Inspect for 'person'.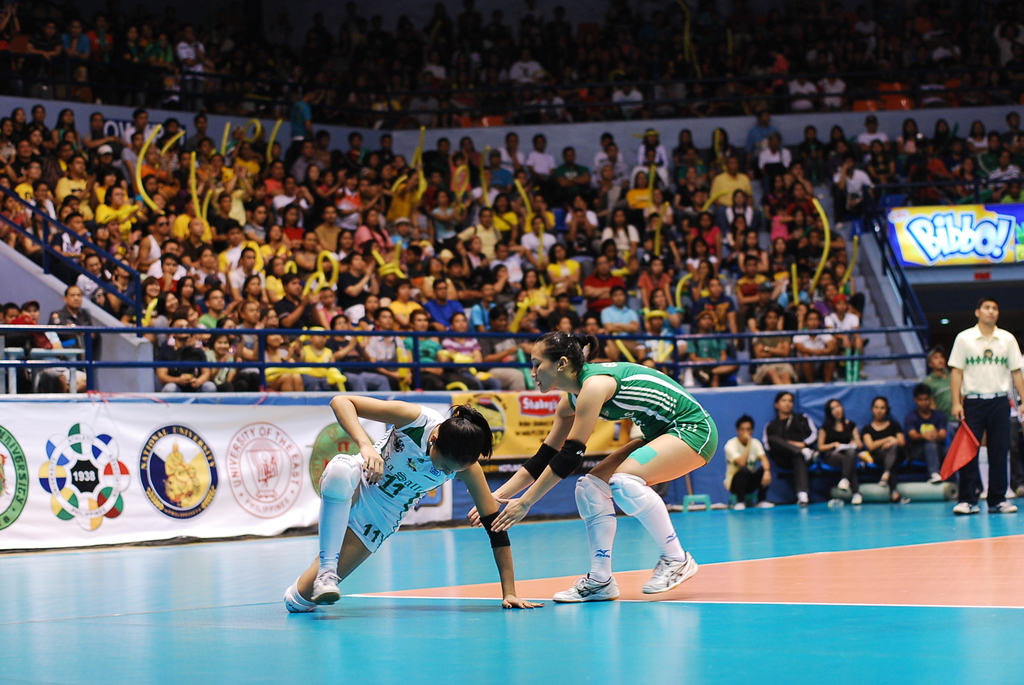
Inspection: region(720, 402, 779, 521).
